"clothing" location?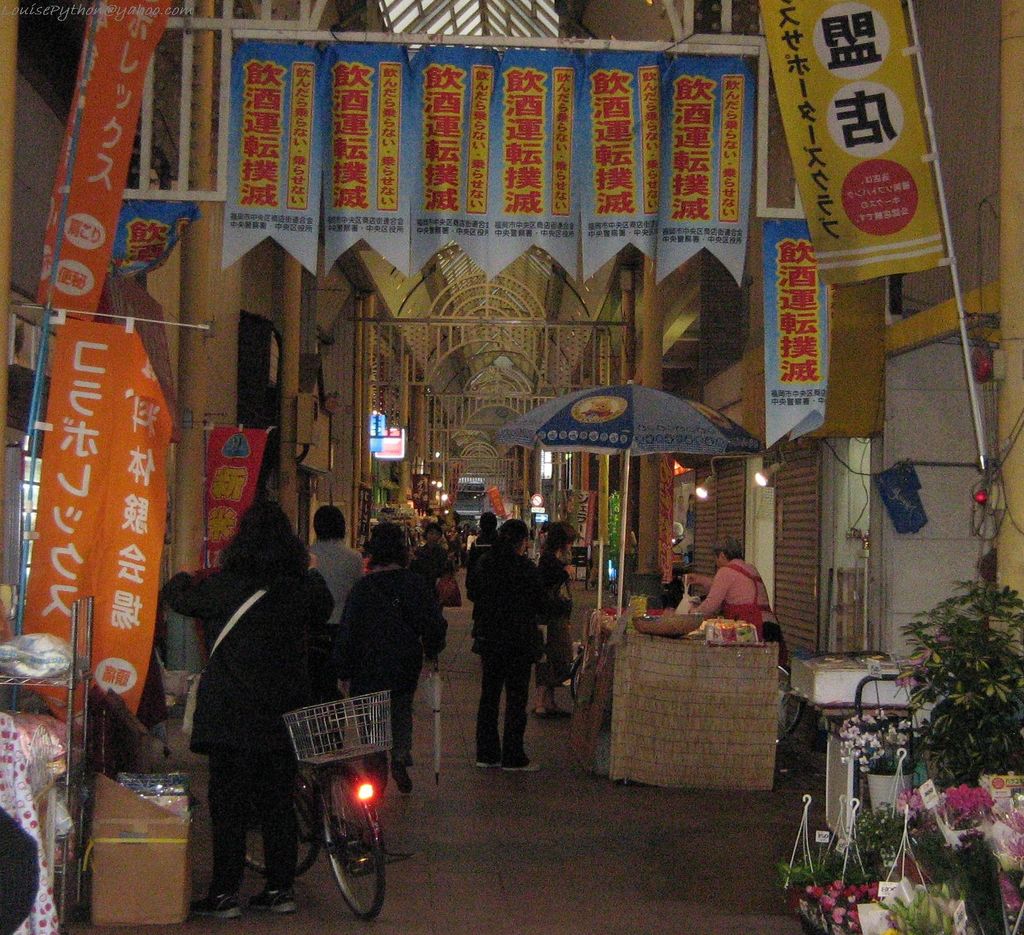
(x1=304, y1=546, x2=357, y2=675)
